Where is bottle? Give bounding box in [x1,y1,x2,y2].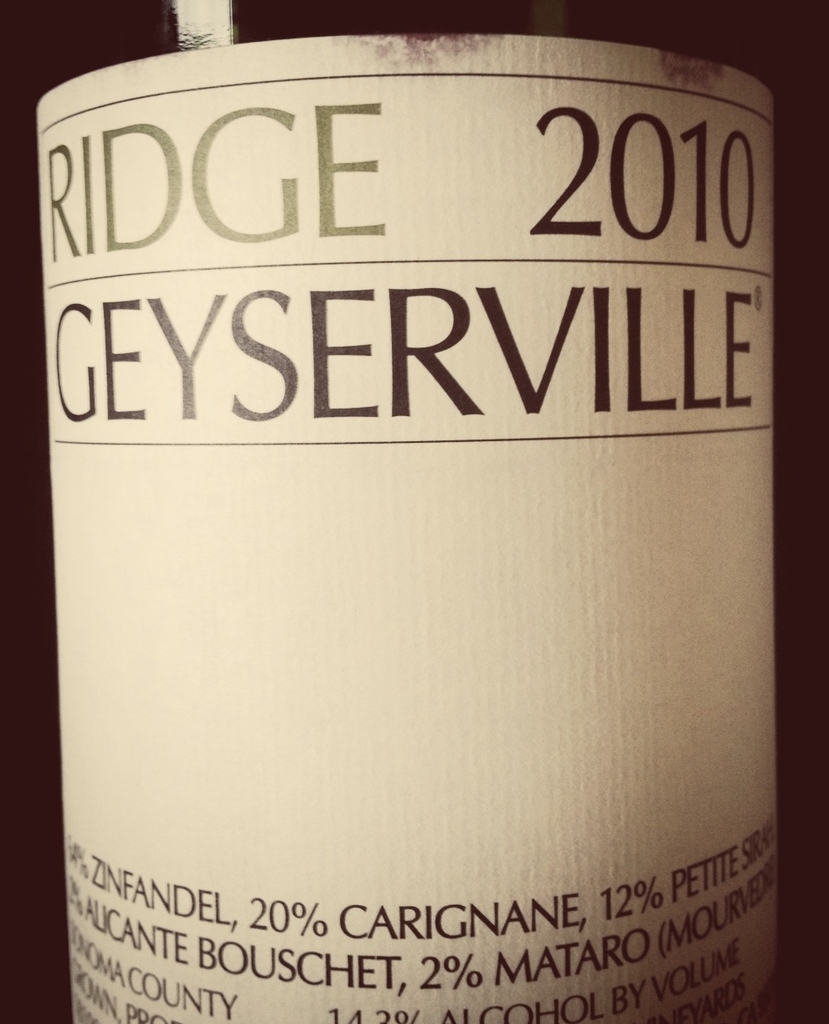
[12,8,828,1009].
